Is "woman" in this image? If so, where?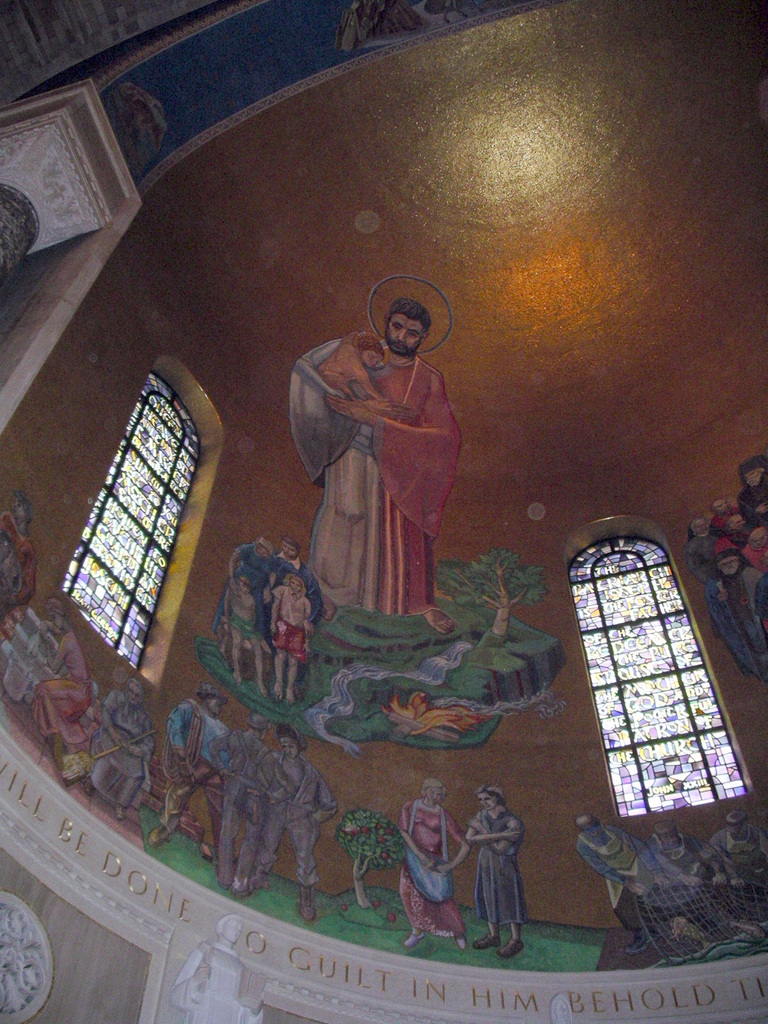
Yes, at l=74, t=678, r=151, b=823.
